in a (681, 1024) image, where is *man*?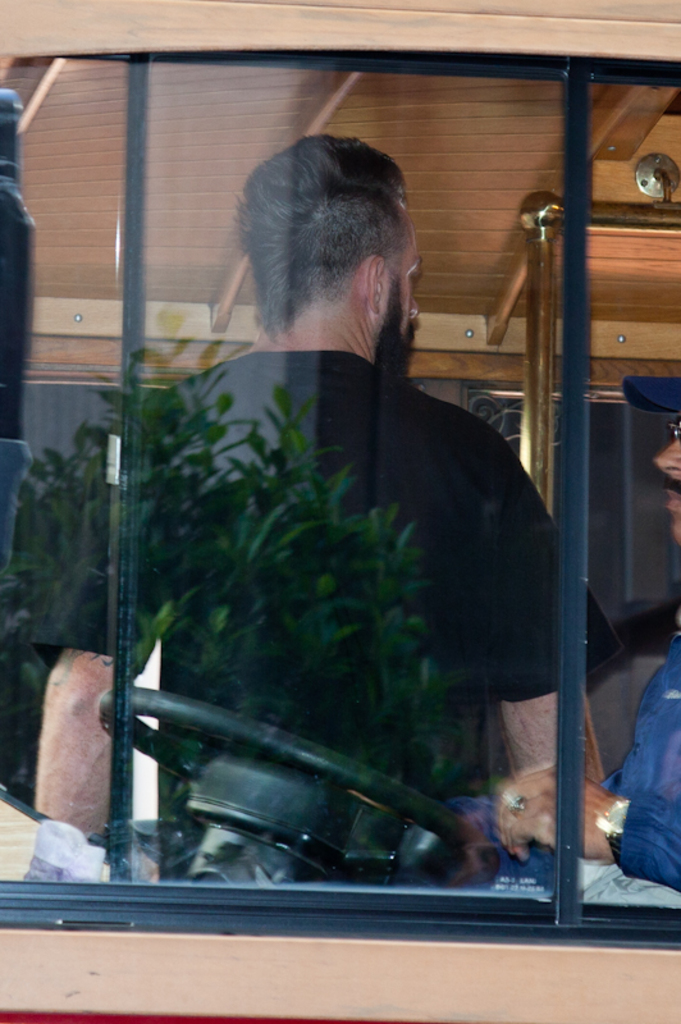
BBox(485, 361, 680, 890).
